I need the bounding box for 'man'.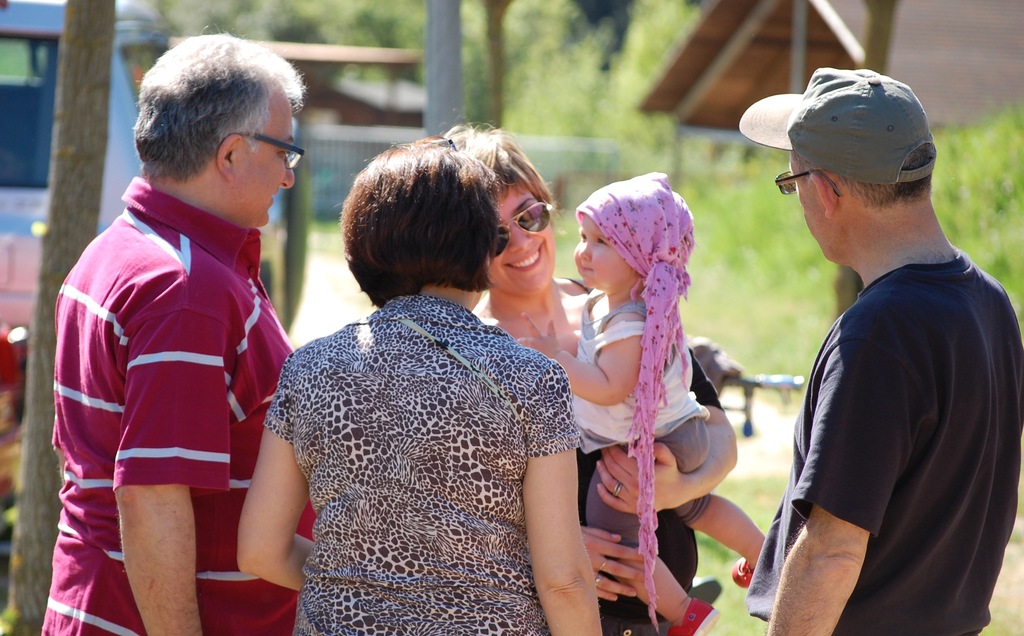
Here it is: pyautogui.locateOnScreen(742, 34, 1021, 635).
